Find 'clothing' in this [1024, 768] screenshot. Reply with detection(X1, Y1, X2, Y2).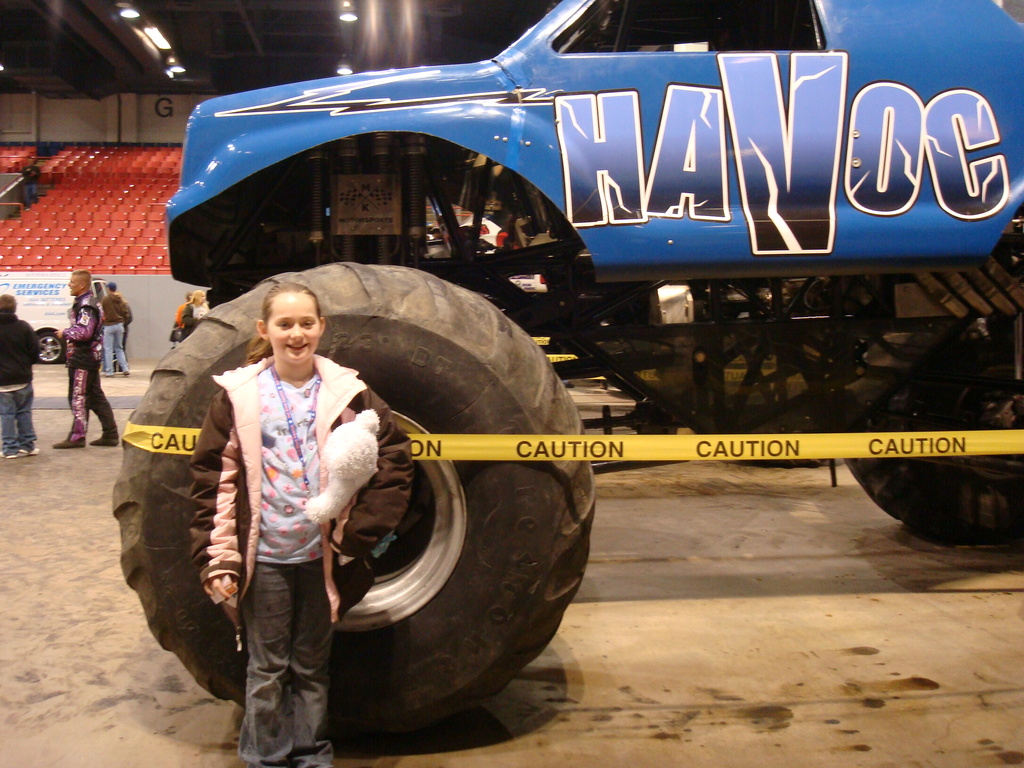
detection(179, 296, 382, 745).
